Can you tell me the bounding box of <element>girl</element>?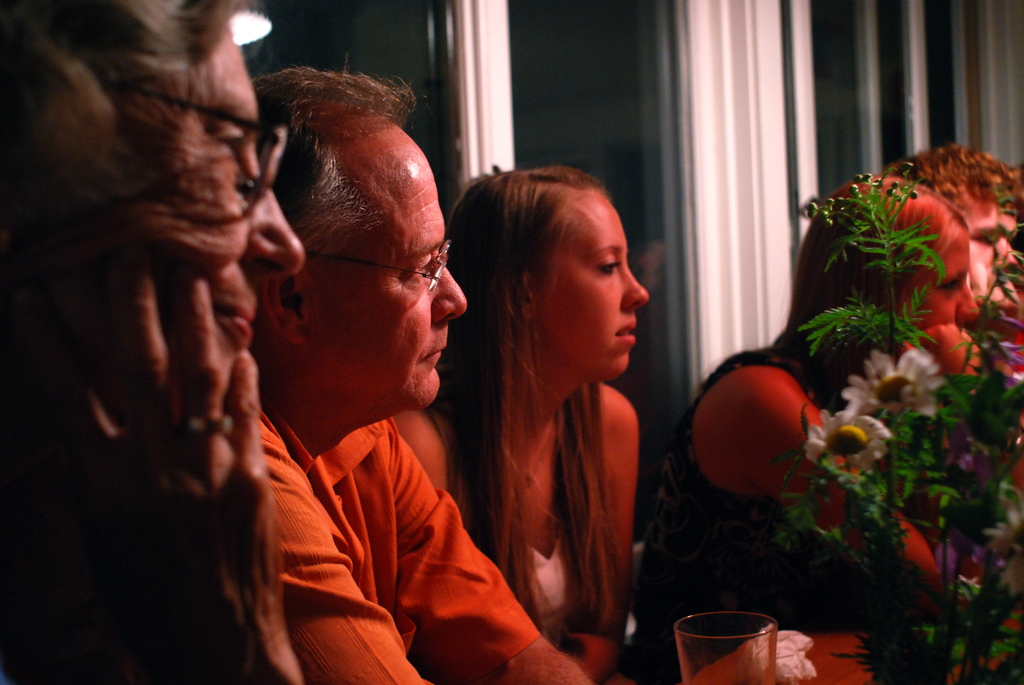
box=[394, 173, 641, 681].
